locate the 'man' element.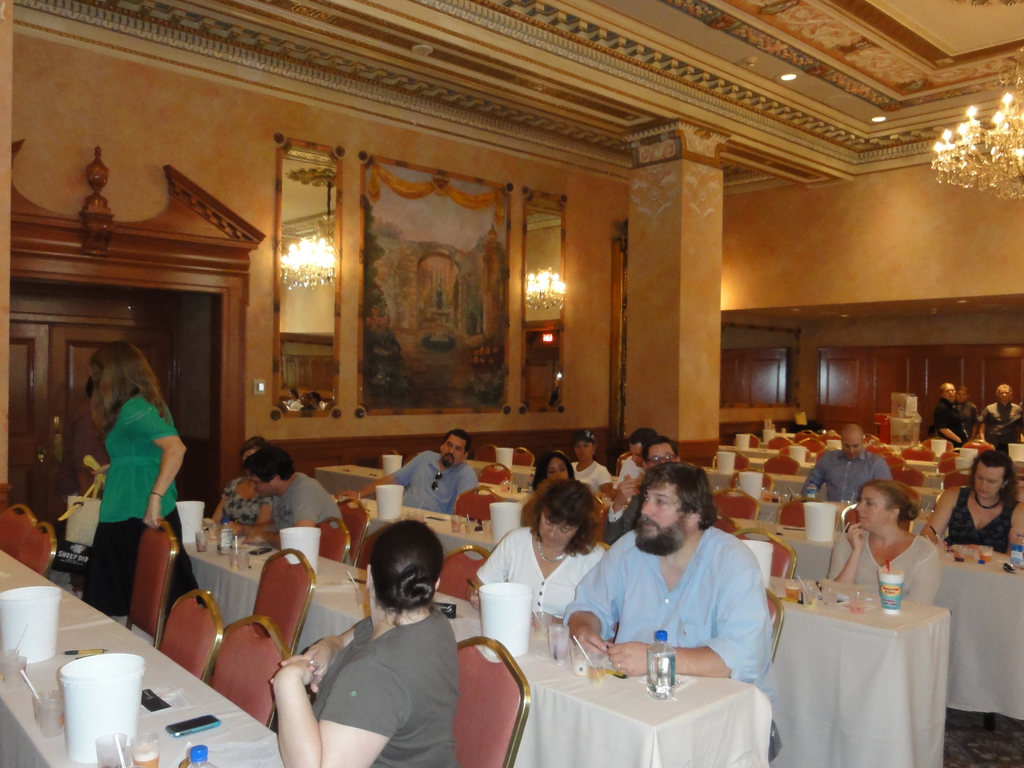
Element bbox: (241, 448, 355, 571).
